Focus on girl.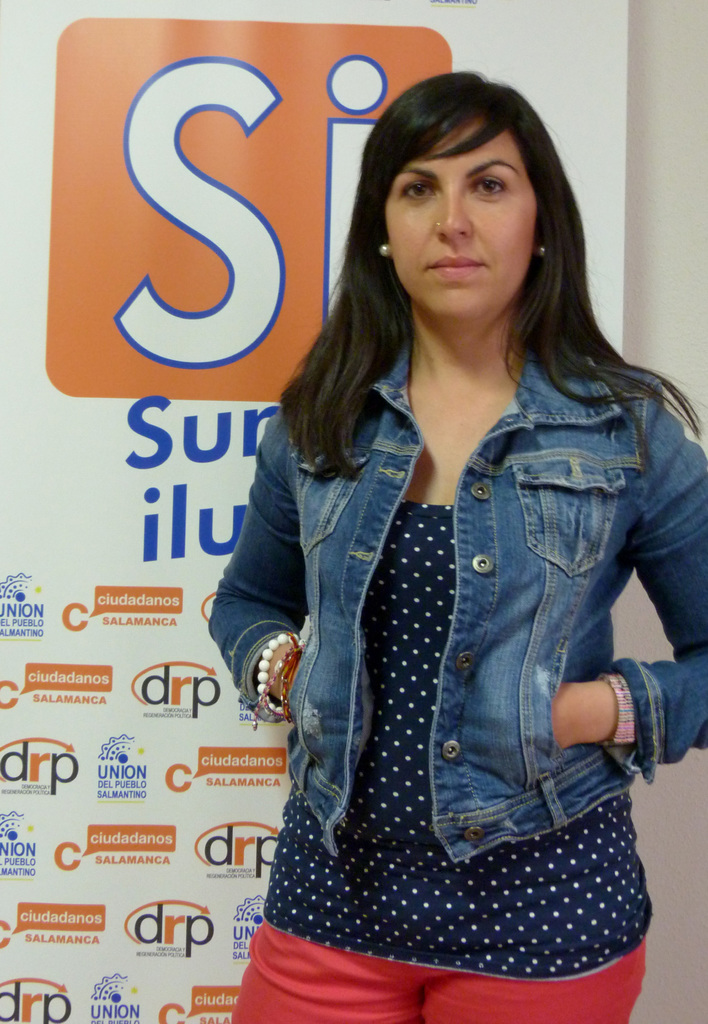
Focused at Rect(209, 71, 707, 1023).
